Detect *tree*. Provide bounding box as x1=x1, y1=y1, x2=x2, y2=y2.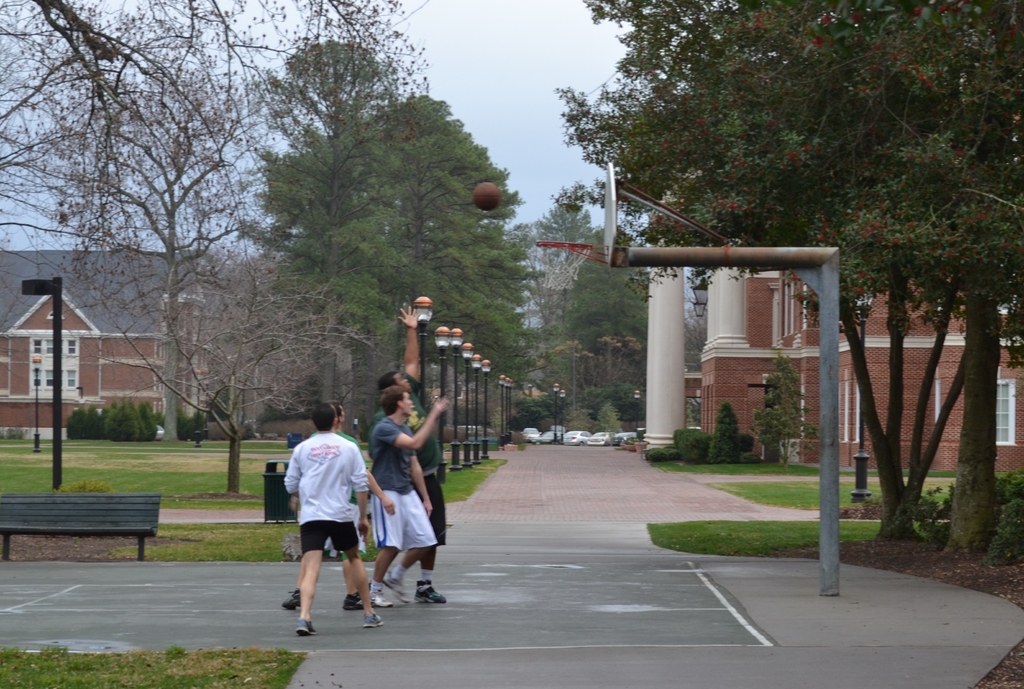
x1=102, y1=248, x2=349, y2=491.
